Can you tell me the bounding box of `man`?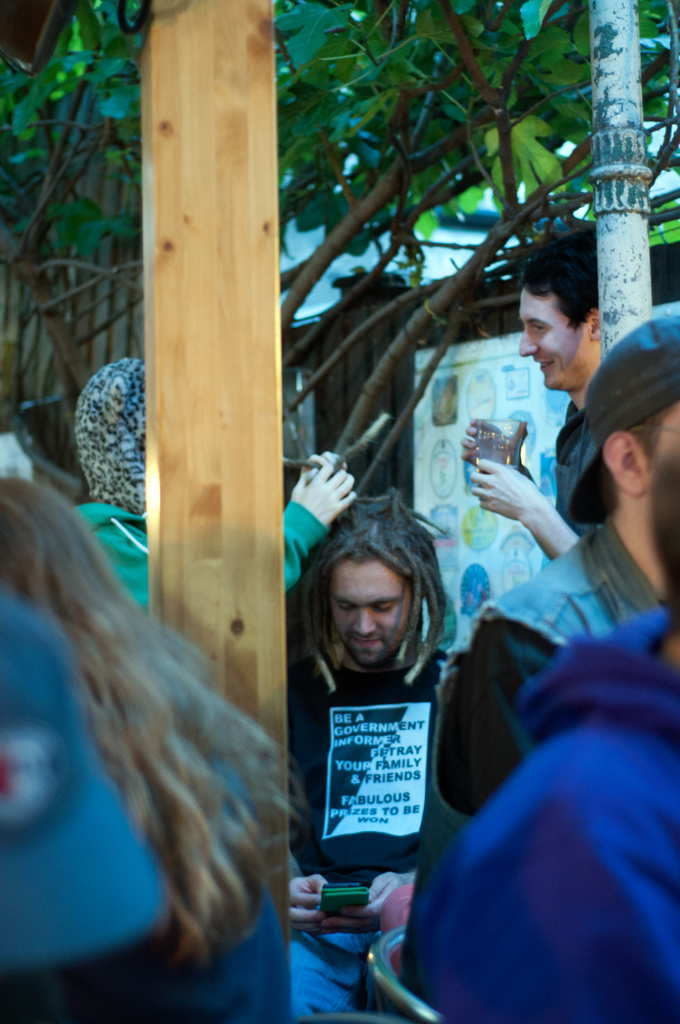
[x1=418, y1=305, x2=679, y2=874].
